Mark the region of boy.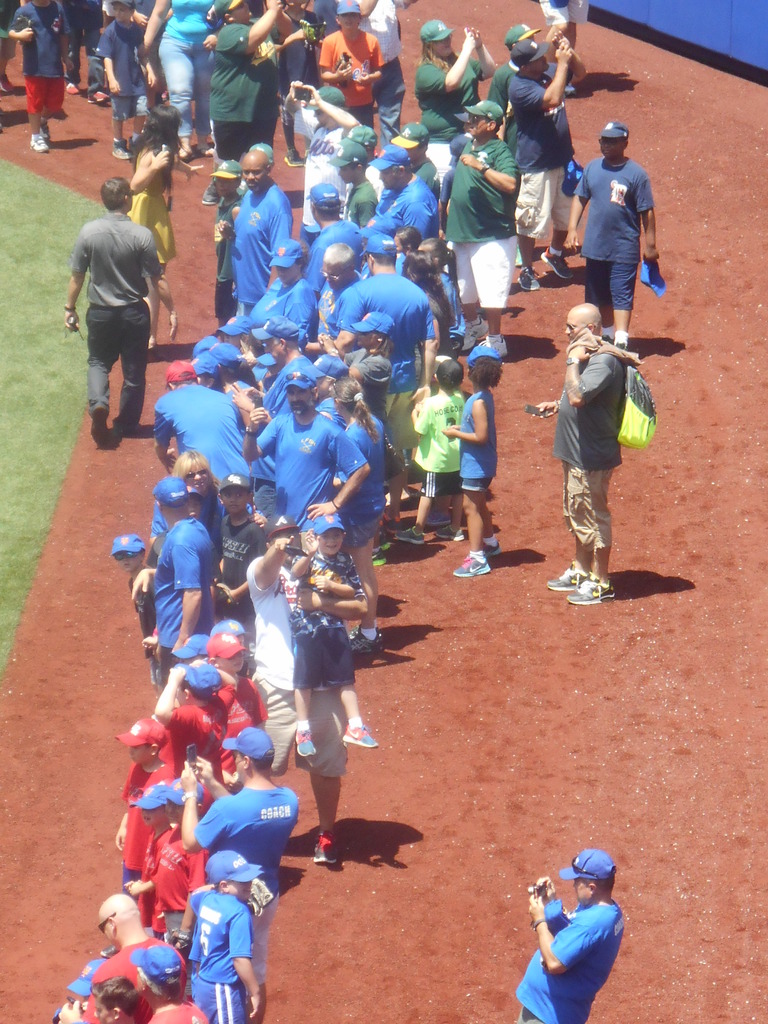
Region: {"left": 217, "top": 471, "right": 276, "bottom": 639}.
